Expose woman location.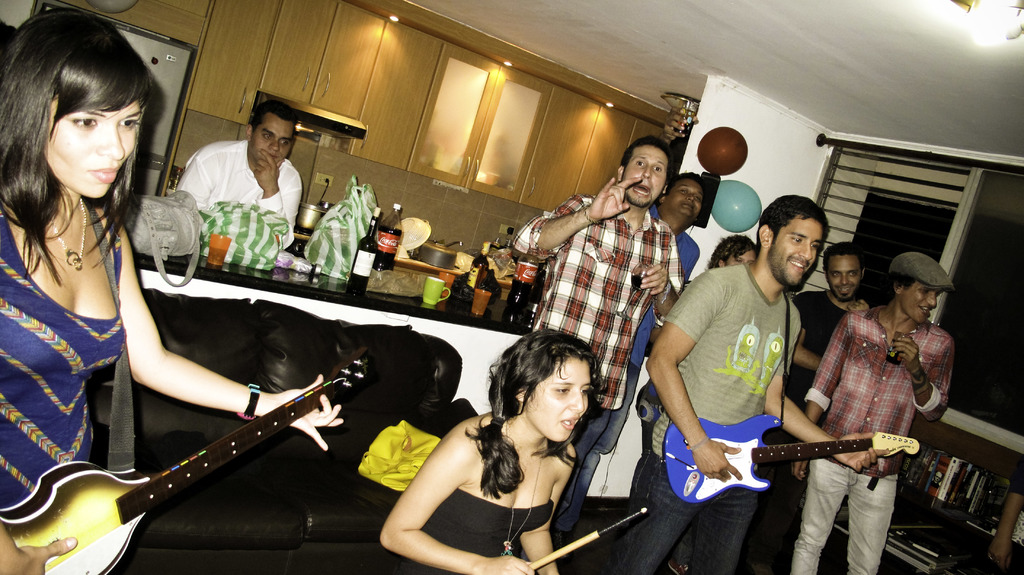
Exposed at x1=0, y1=3, x2=344, y2=574.
